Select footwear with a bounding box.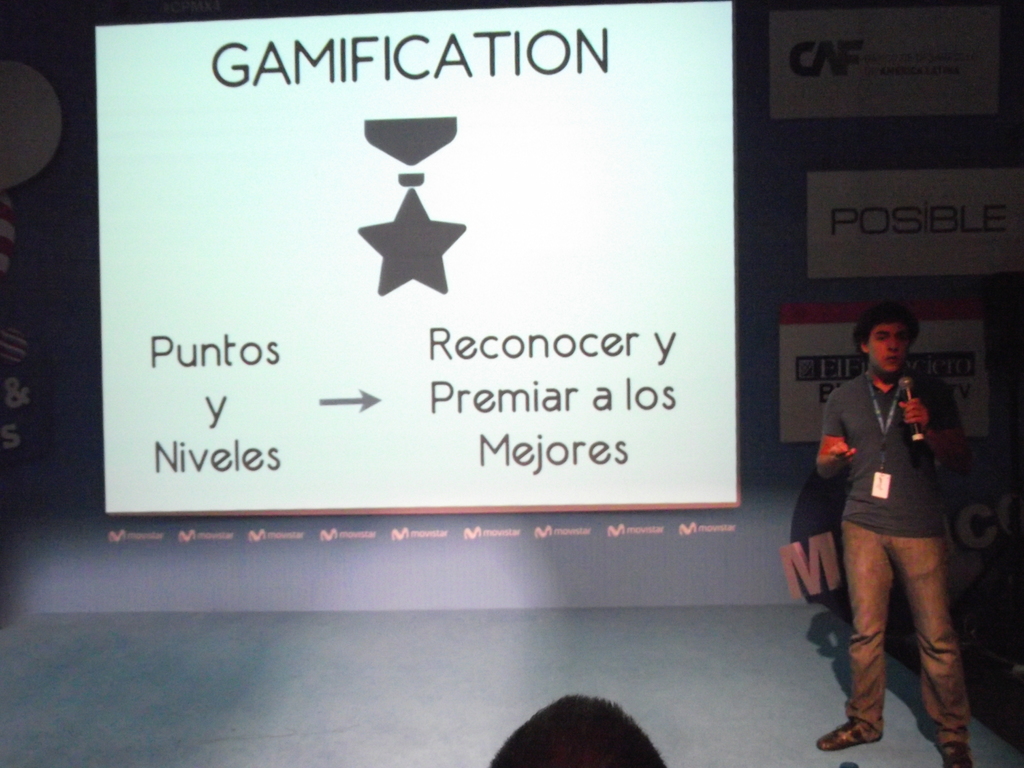
bbox=[809, 723, 864, 755].
